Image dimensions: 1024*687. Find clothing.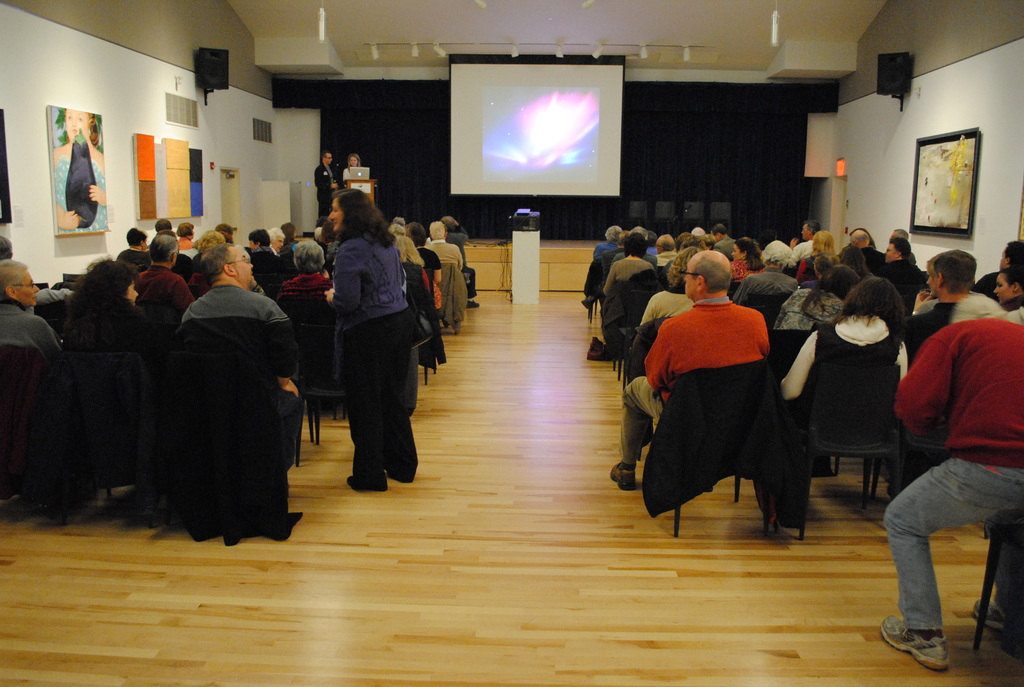
[637, 282, 701, 321].
